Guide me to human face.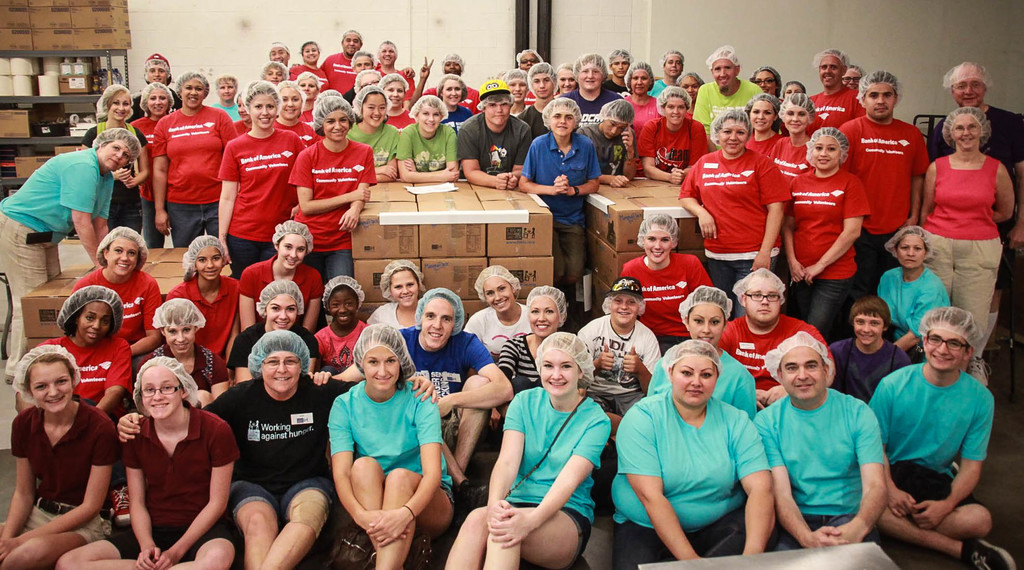
Guidance: <box>753,69,776,95</box>.
